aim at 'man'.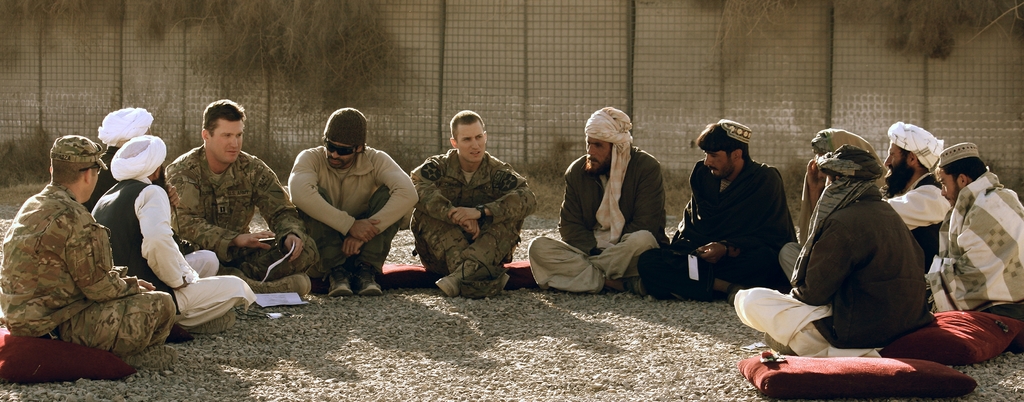
Aimed at detection(158, 99, 319, 307).
